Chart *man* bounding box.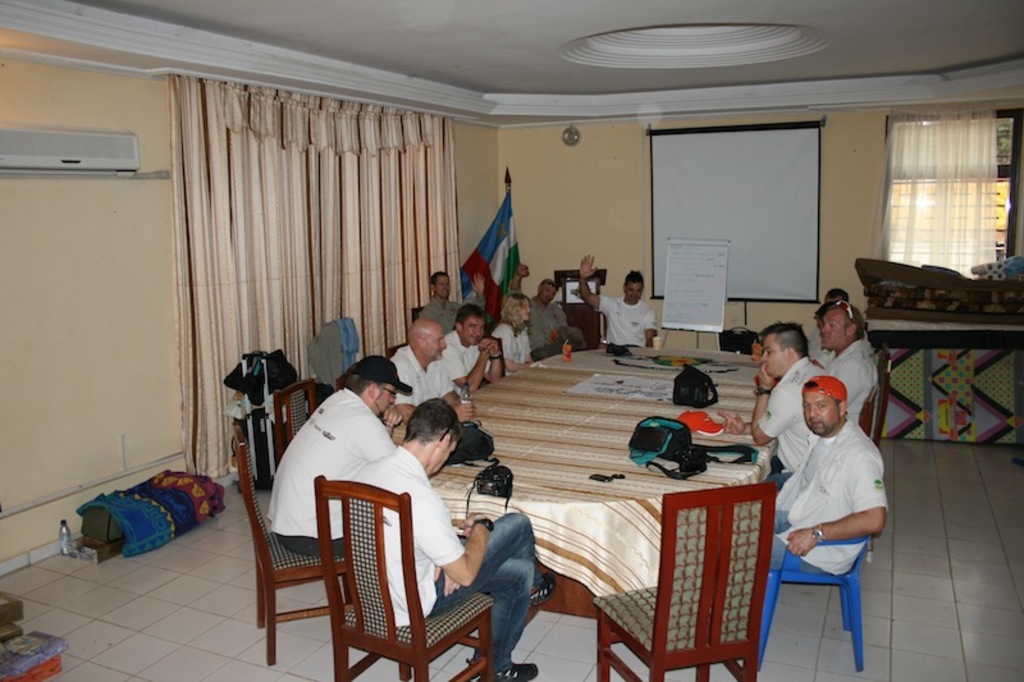
Charted: x1=576 y1=253 x2=654 y2=351.
